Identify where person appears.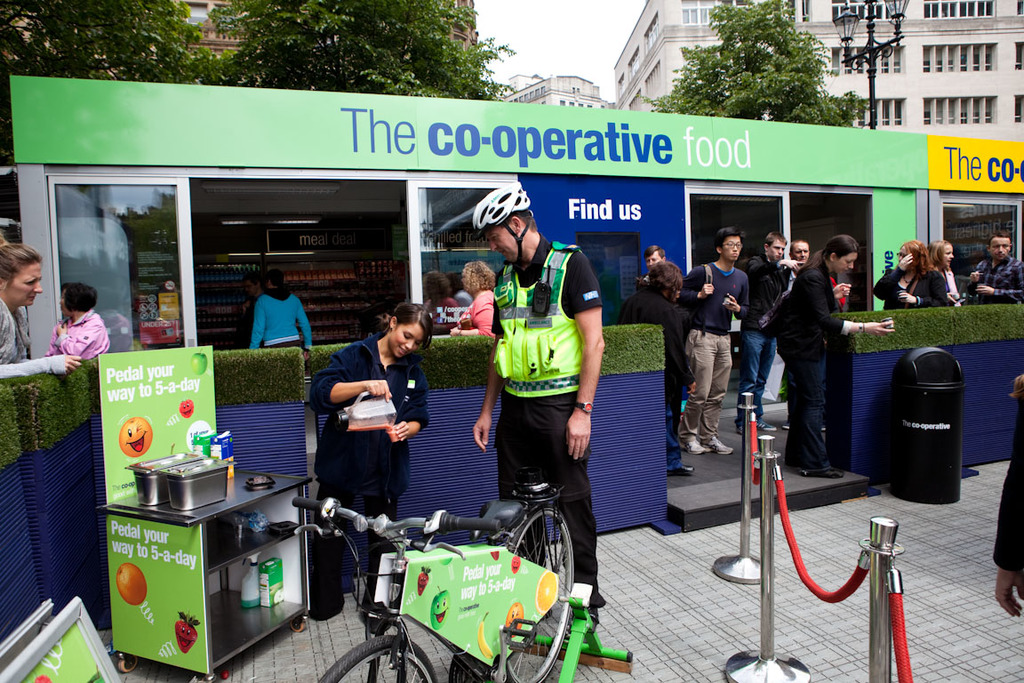
Appears at x1=678, y1=230, x2=751, y2=454.
